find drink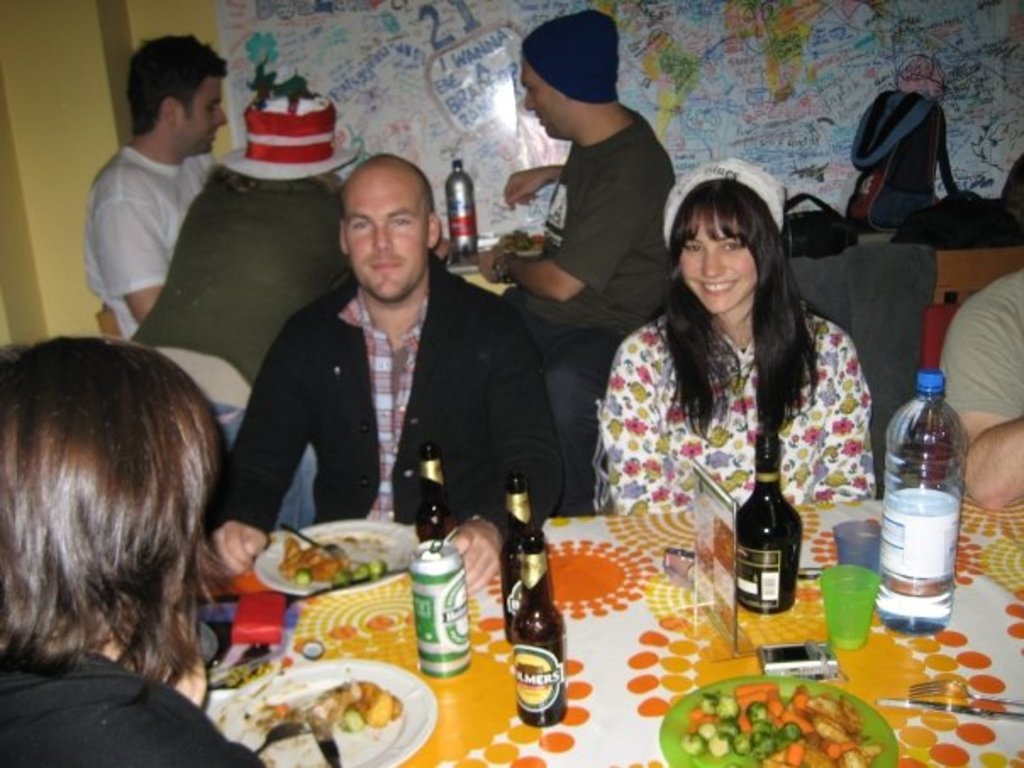
<box>873,368,971,631</box>
